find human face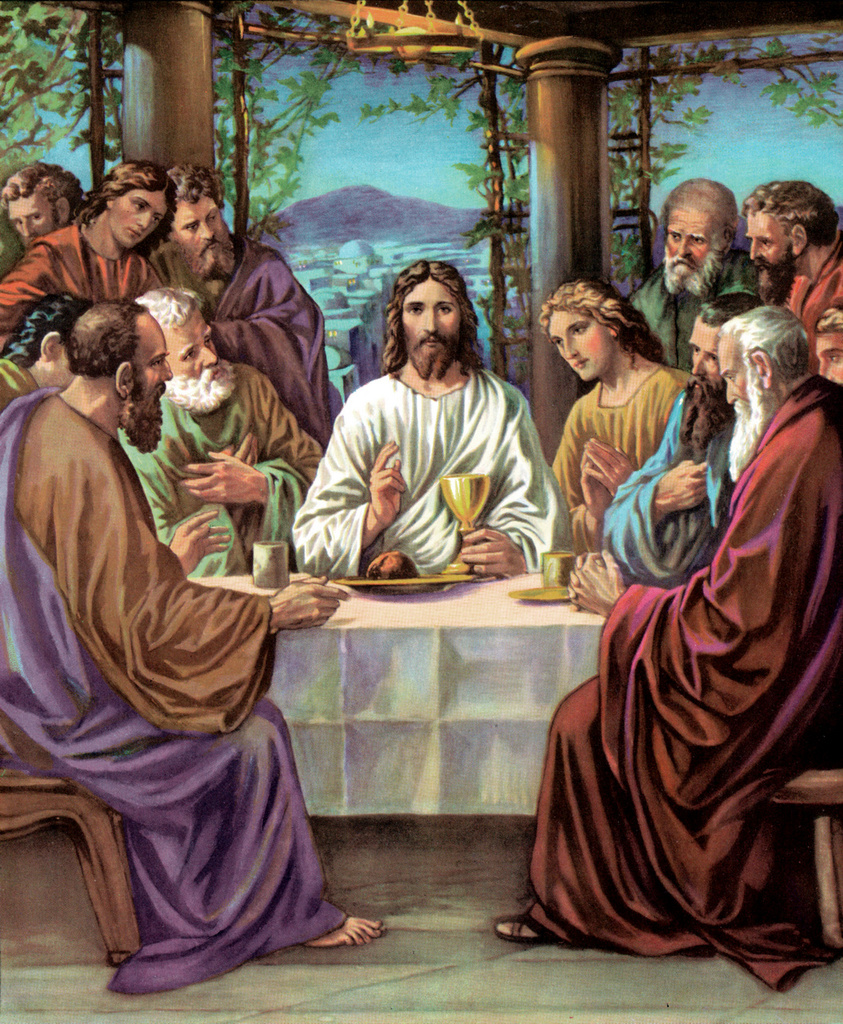
bbox(662, 206, 715, 276)
